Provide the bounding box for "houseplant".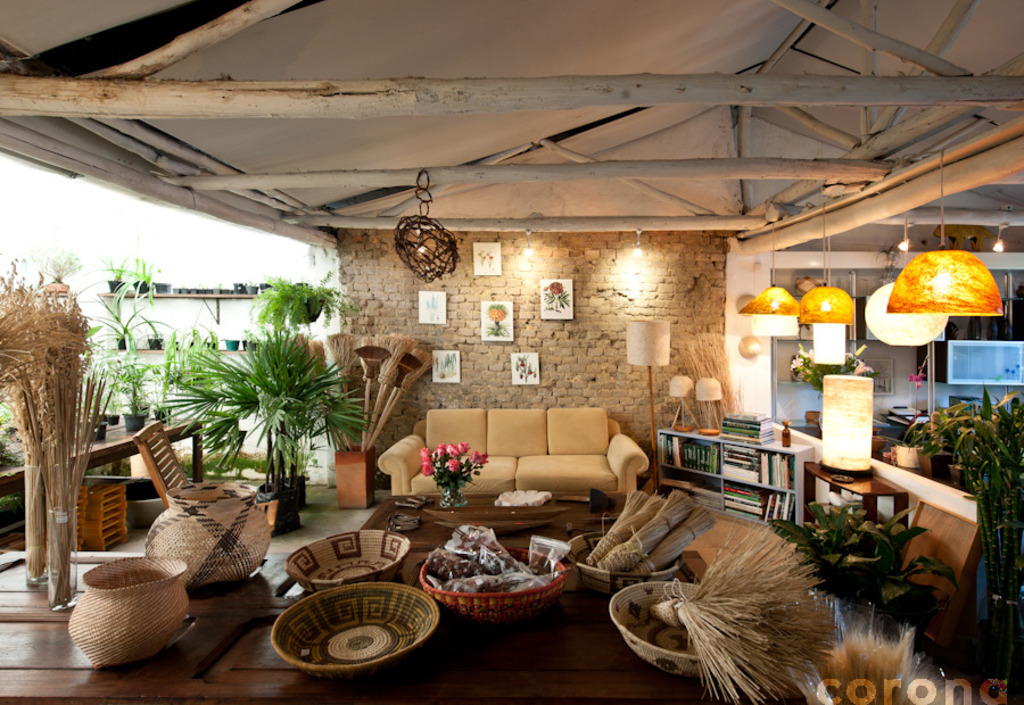
[x1=245, y1=280, x2=363, y2=330].
